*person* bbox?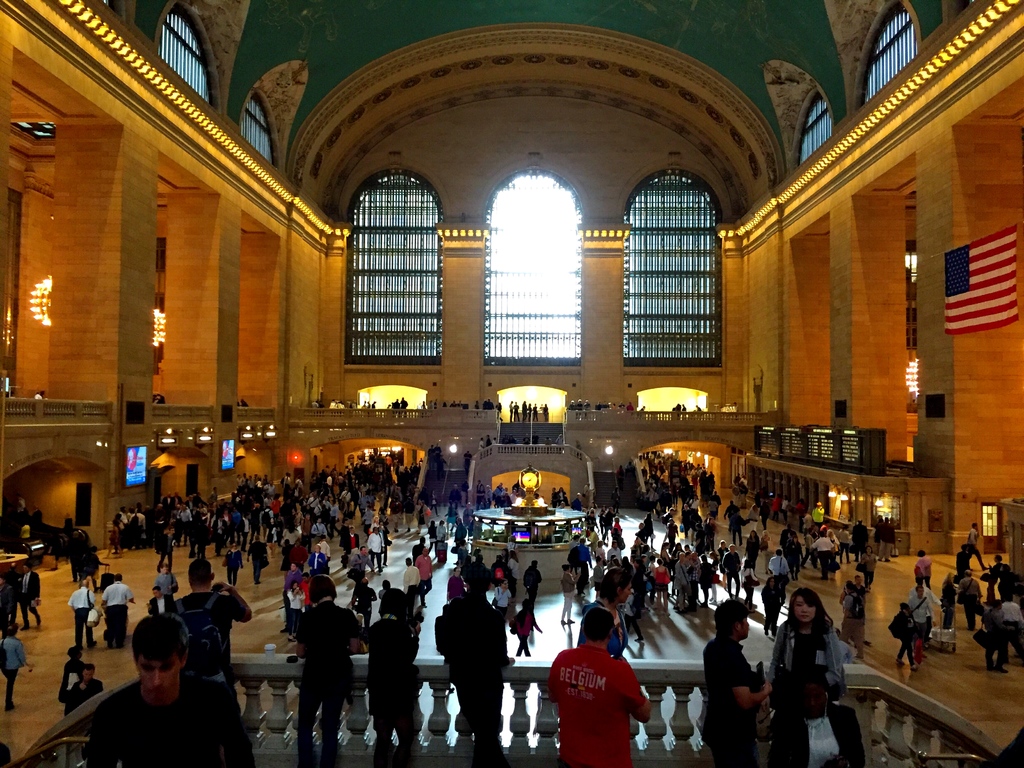
x1=609 y1=518 x2=622 y2=543
